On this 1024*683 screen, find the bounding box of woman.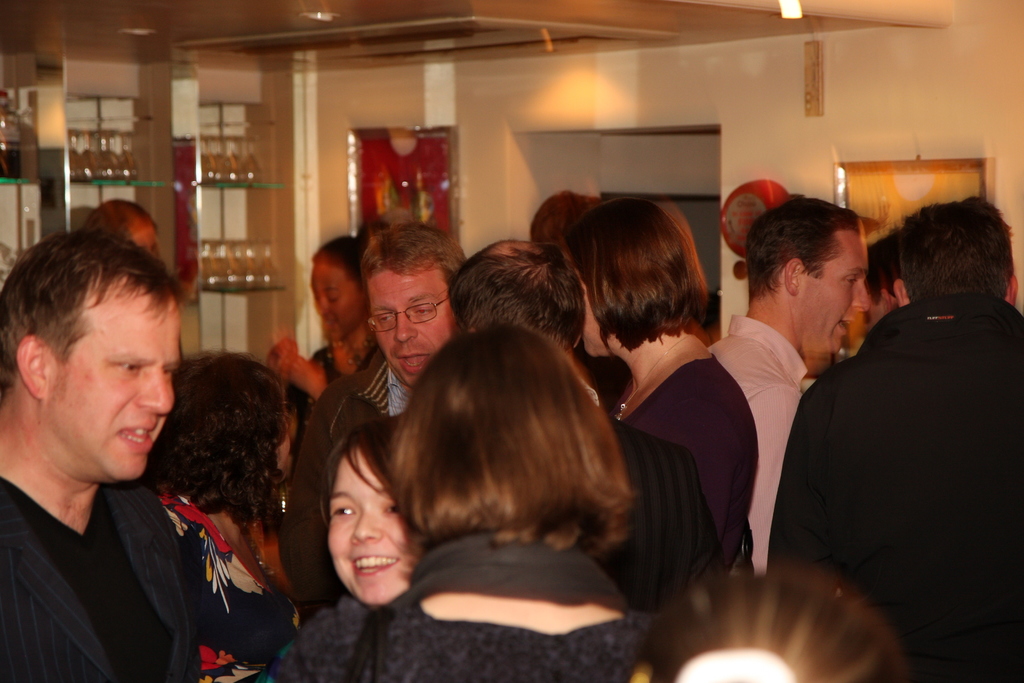
Bounding box: [255,415,416,682].
